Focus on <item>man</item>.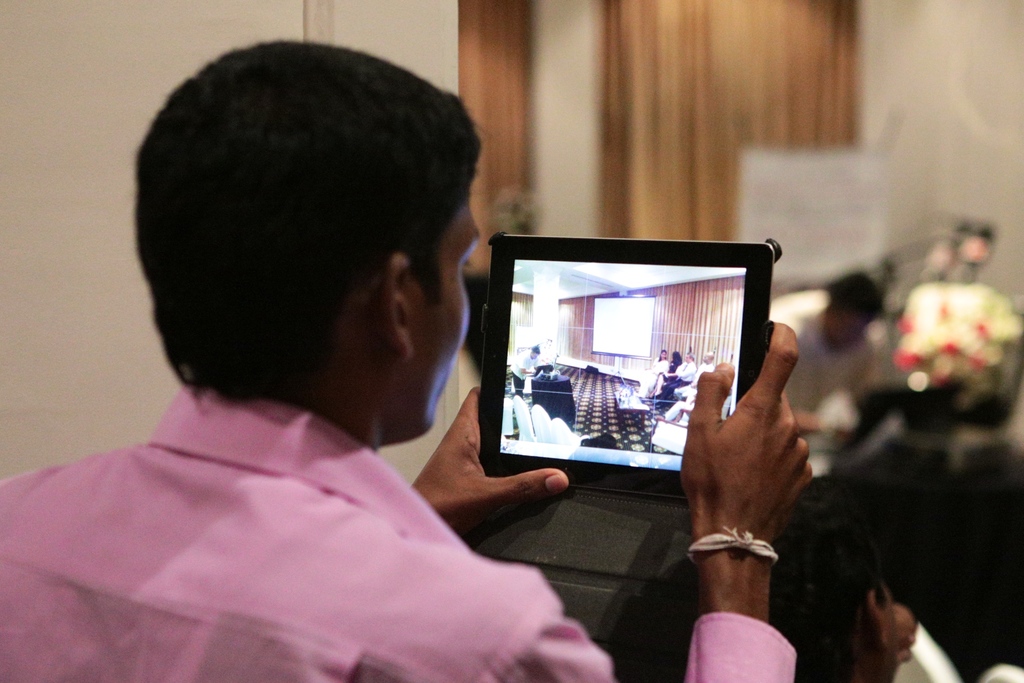
Focused at 501,342,536,396.
